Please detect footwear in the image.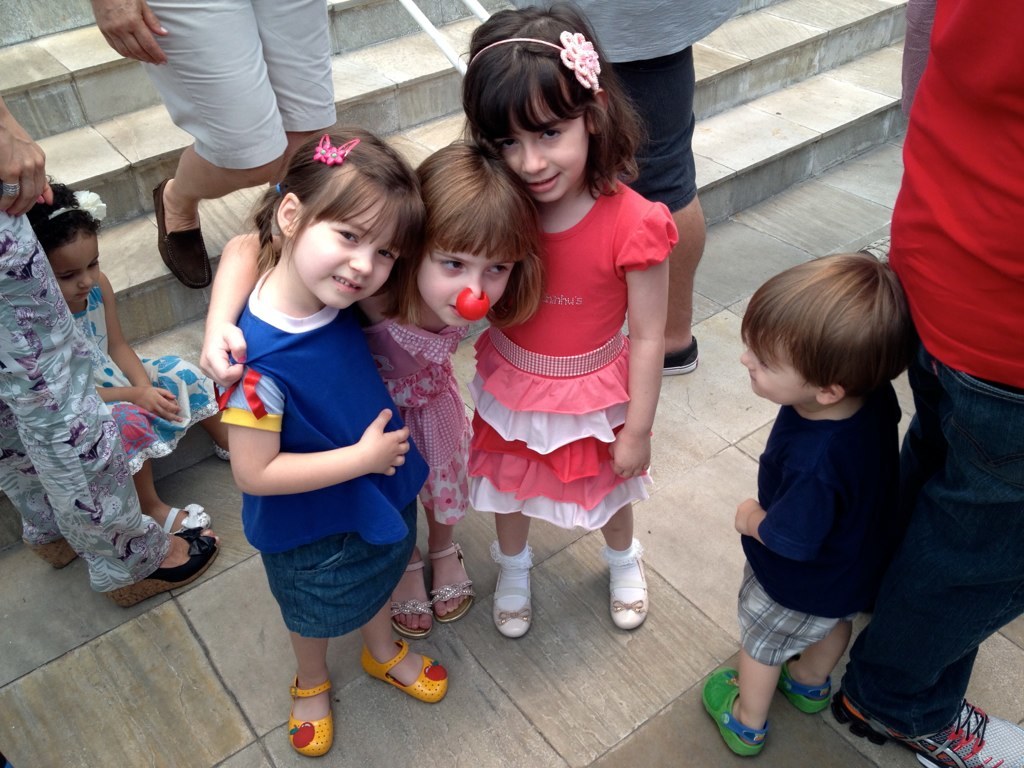
Rect(288, 675, 340, 756).
